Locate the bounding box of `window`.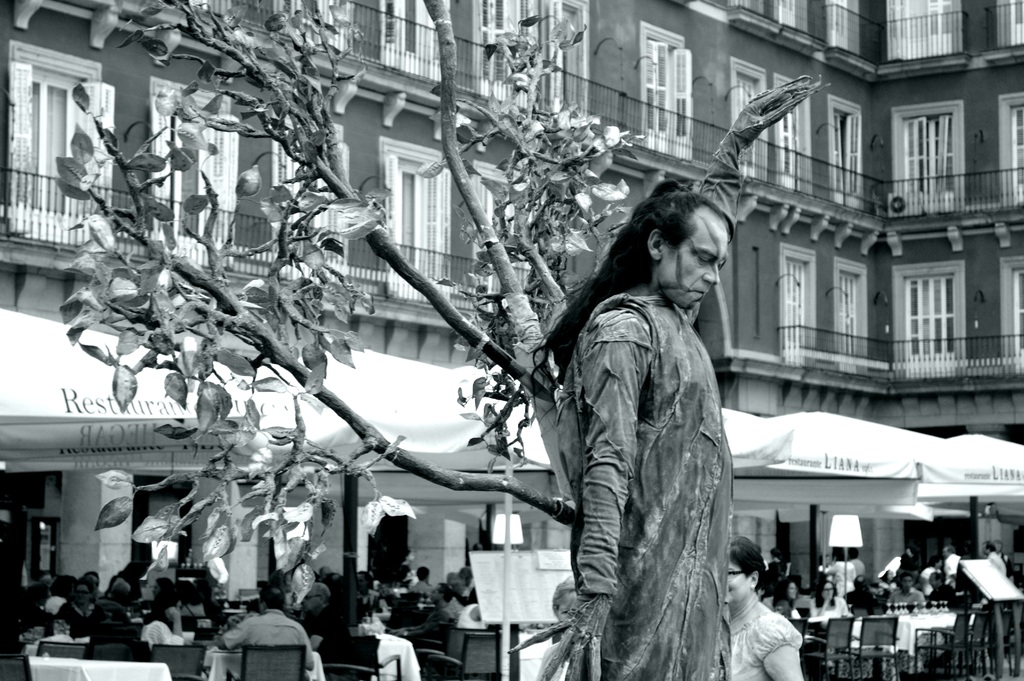
Bounding box: (x1=997, y1=93, x2=1023, y2=210).
